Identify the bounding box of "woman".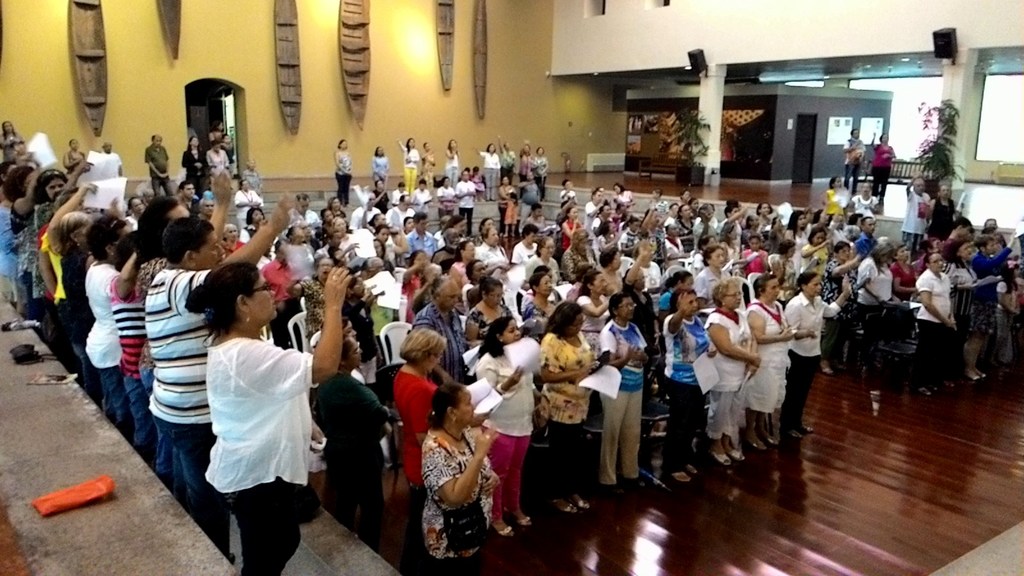
{"left": 369, "top": 227, "right": 404, "bottom": 269}.
